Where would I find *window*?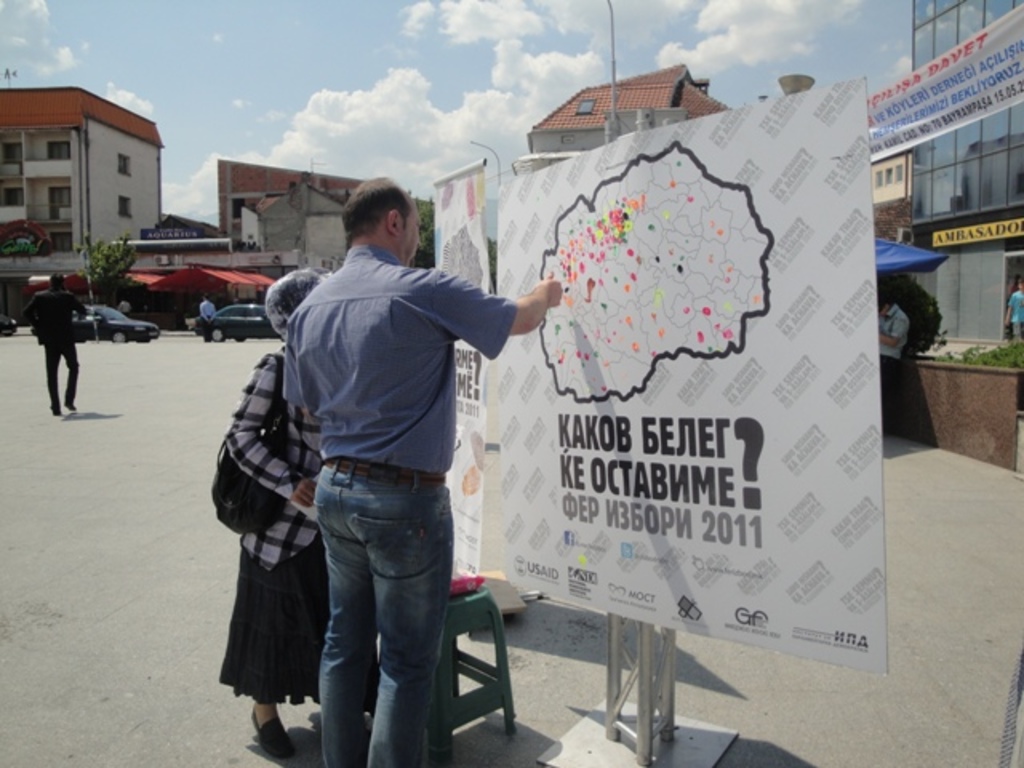
At <bbox>118, 154, 134, 174</bbox>.
